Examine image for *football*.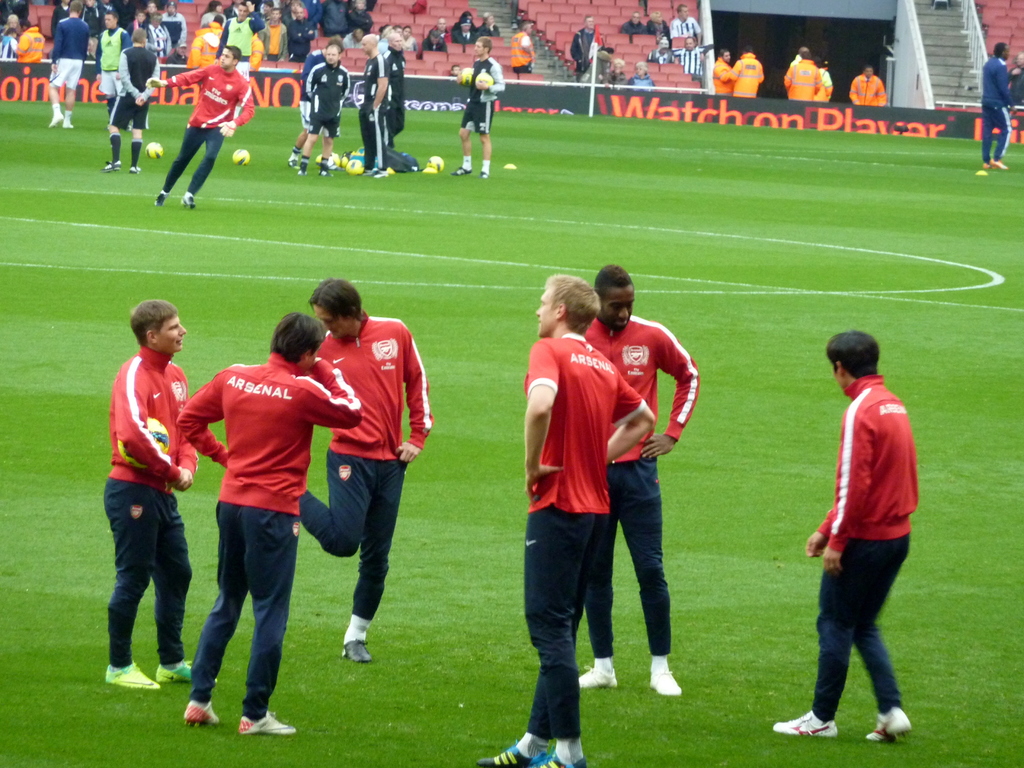
Examination result: BBox(323, 150, 342, 172).
